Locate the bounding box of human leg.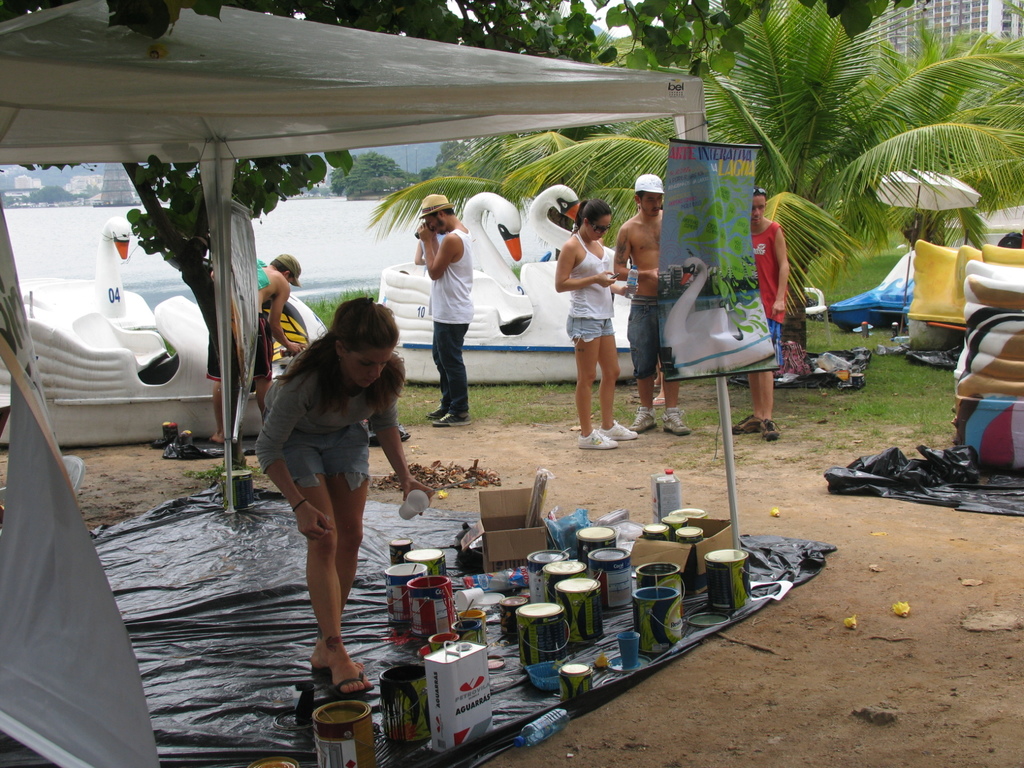
Bounding box: 598:318:636:445.
